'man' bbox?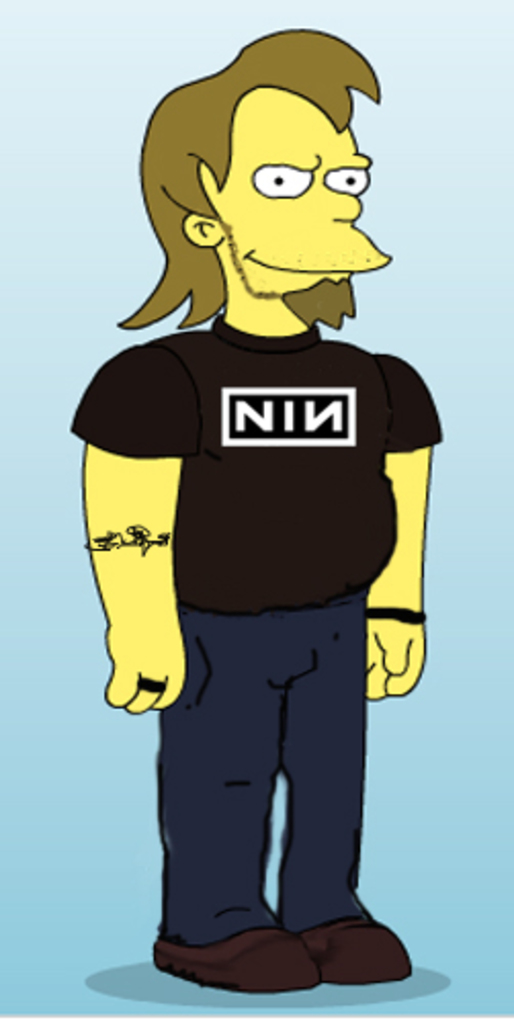
[82,195,444,987]
